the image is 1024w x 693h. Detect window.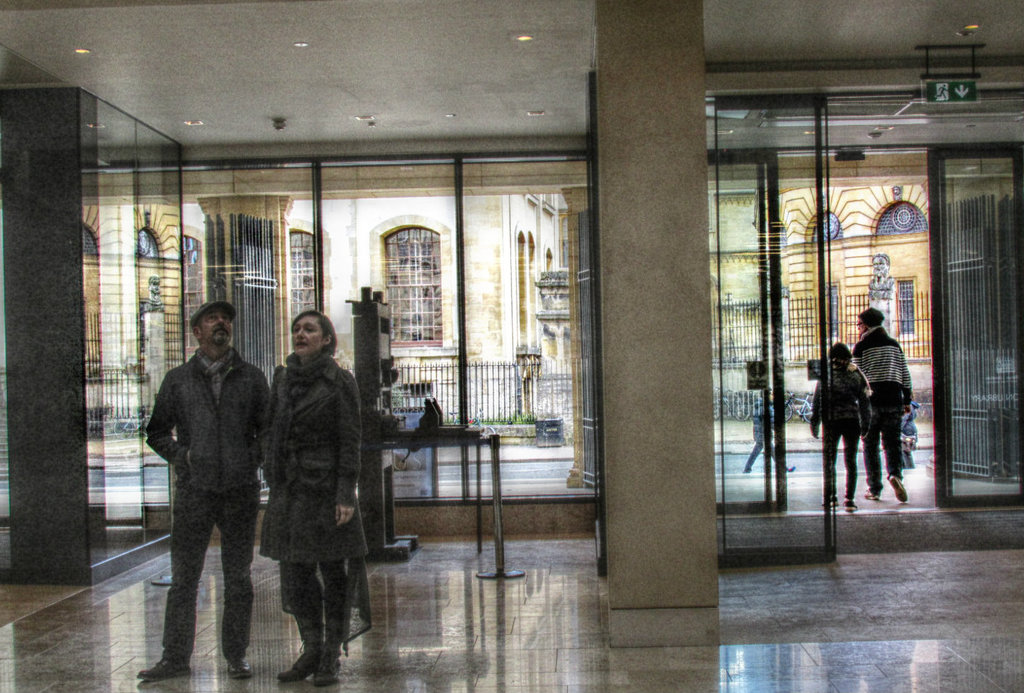
Detection: (389, 228, 438, 333).
